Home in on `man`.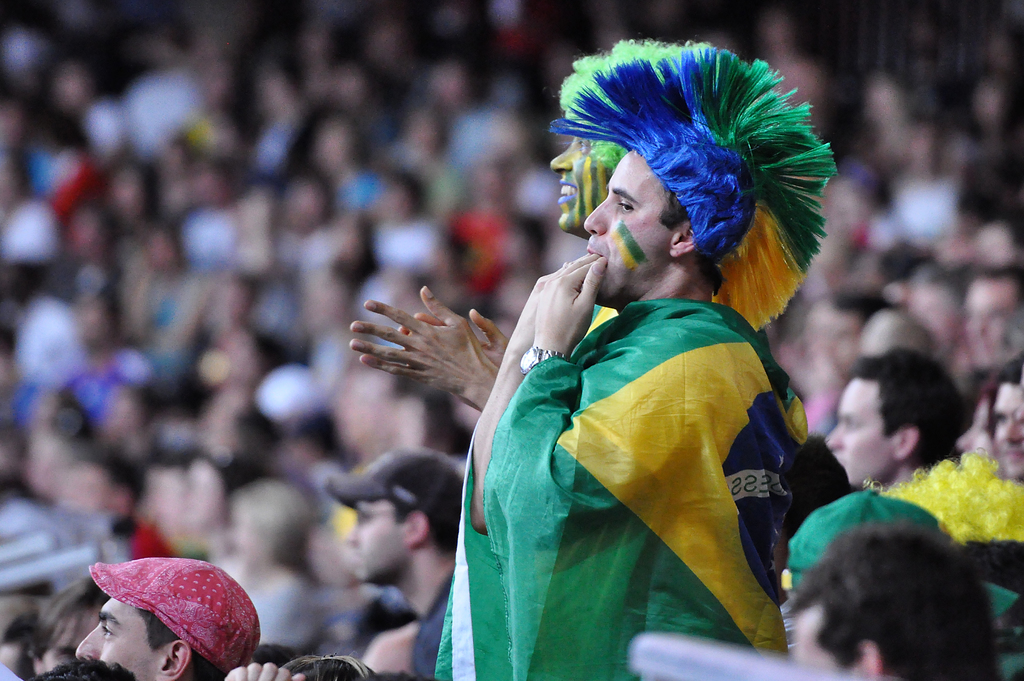
Homed in at (824, 340, 964, 492).
